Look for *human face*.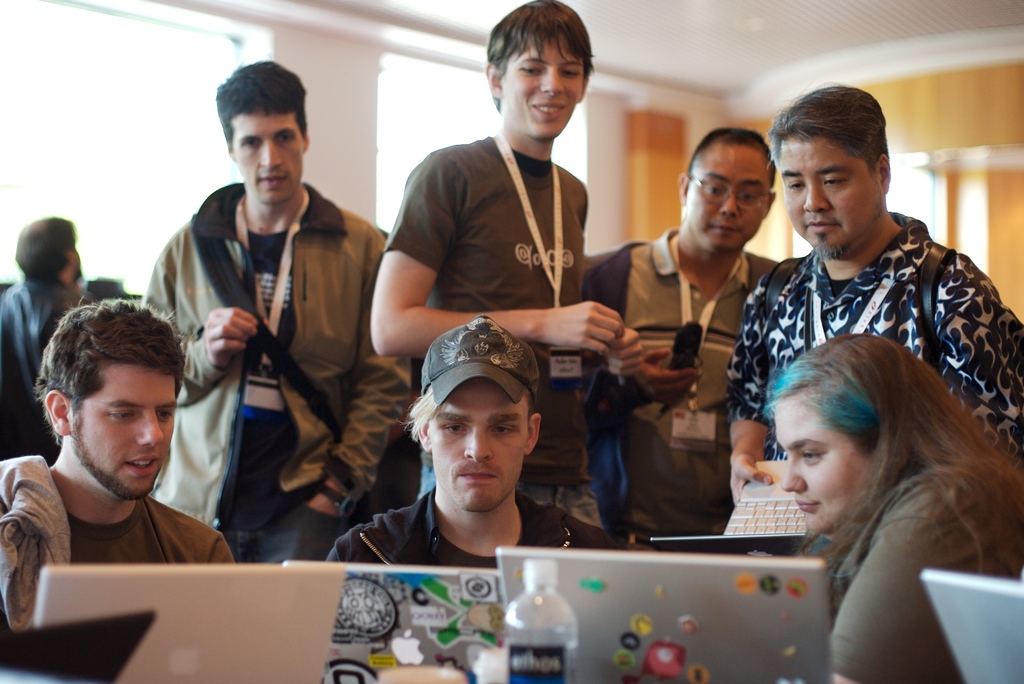
Found: 230 109 303 200.
